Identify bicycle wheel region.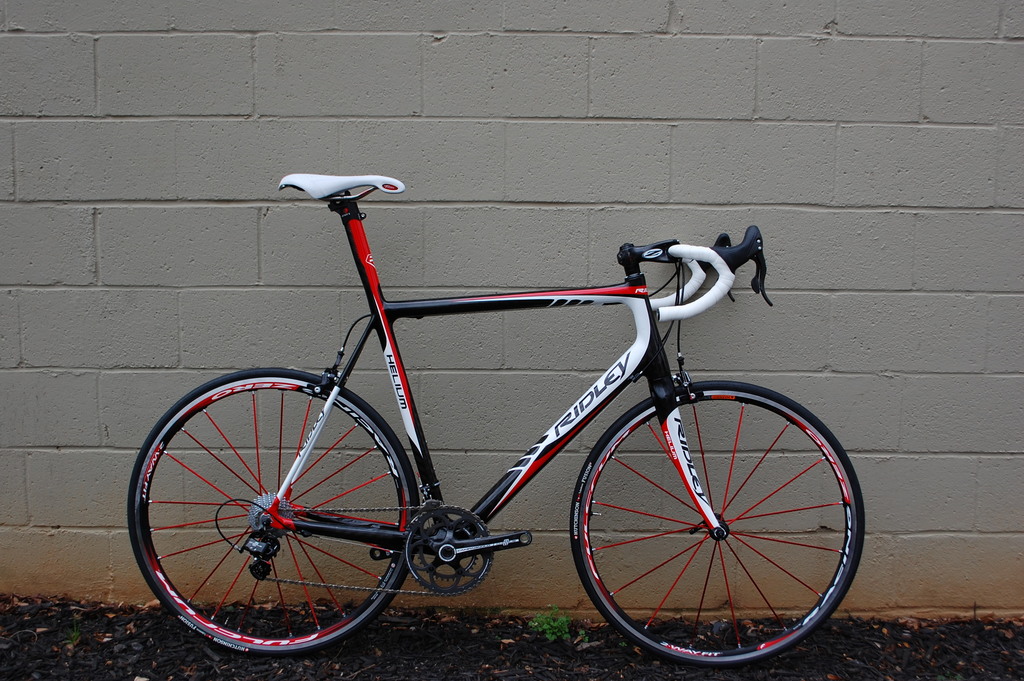
Region: (561,372,871,673).
